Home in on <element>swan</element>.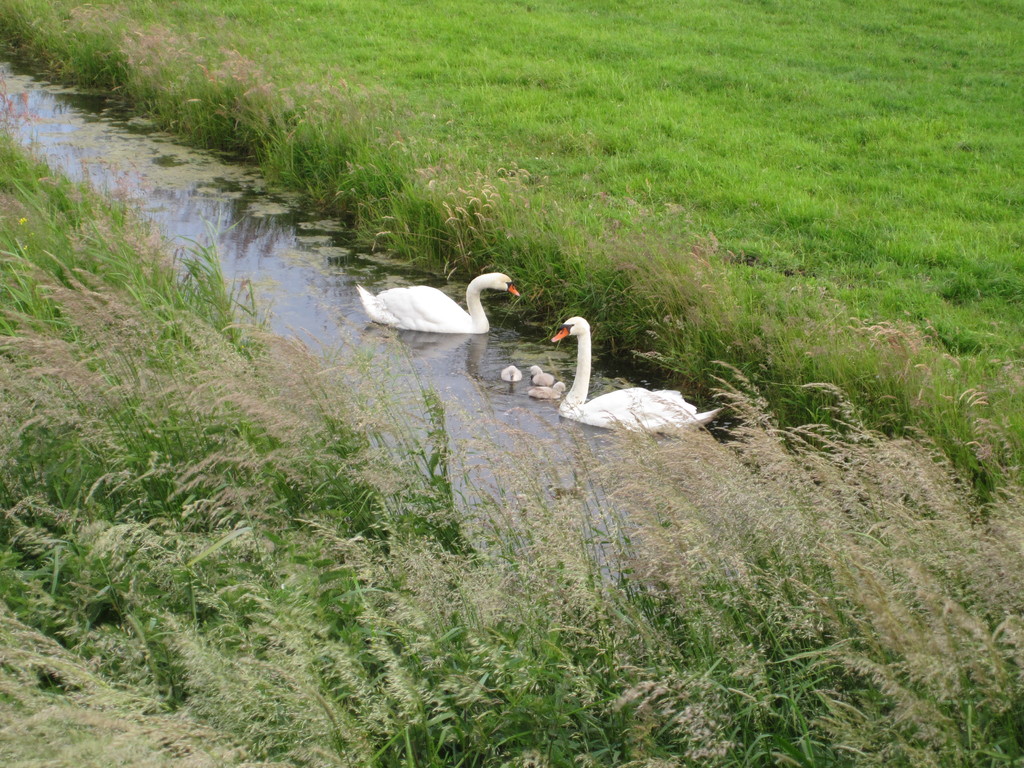
Homed in at region(529, 380, 560, 401).
